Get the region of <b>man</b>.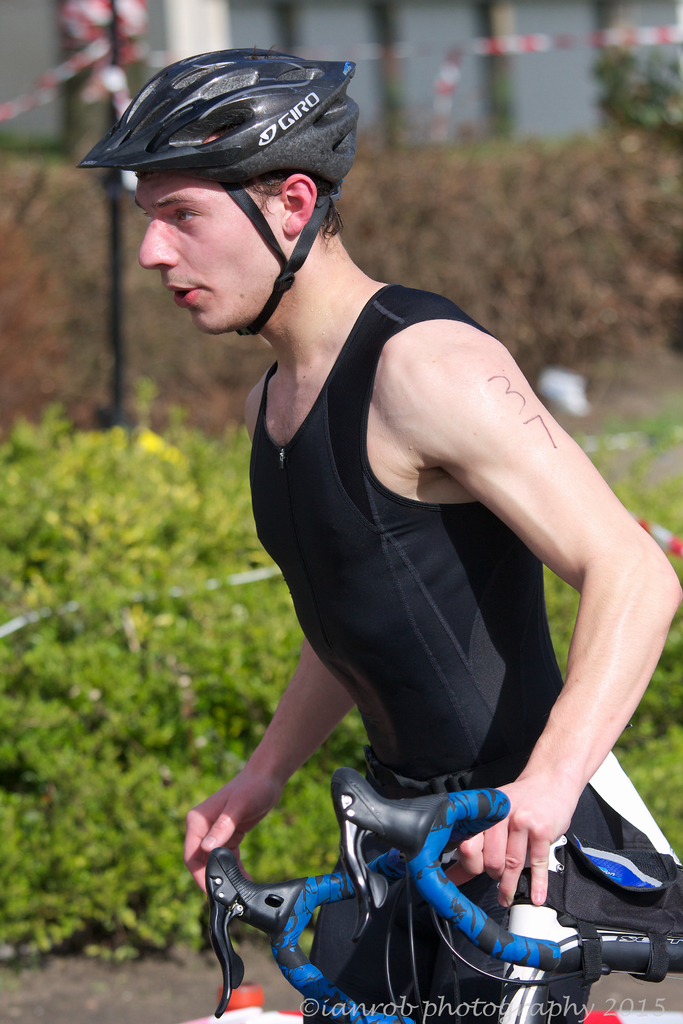
locate(64, 14, 682, 1023).
